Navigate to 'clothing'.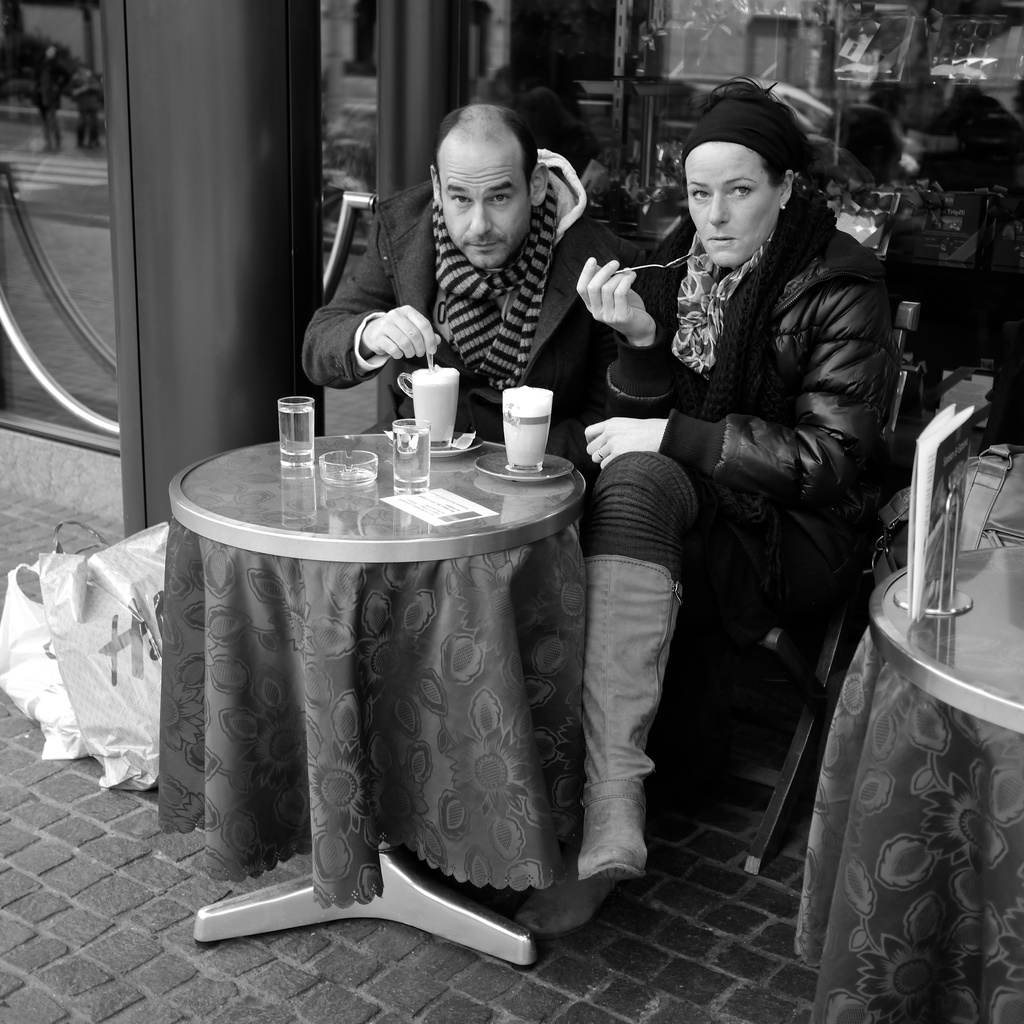
Navigation target: l=590, t=182, r=895, b=634.
